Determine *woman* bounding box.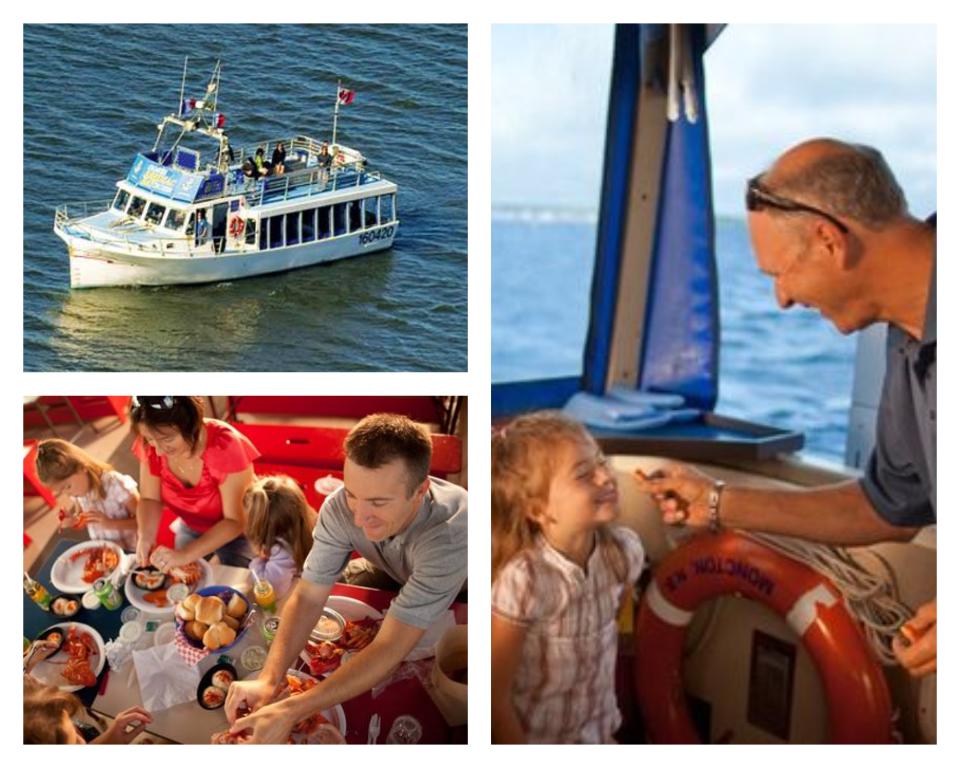
Determined: pyautogui.locateOnScreen(96, 380, 250, 591).
